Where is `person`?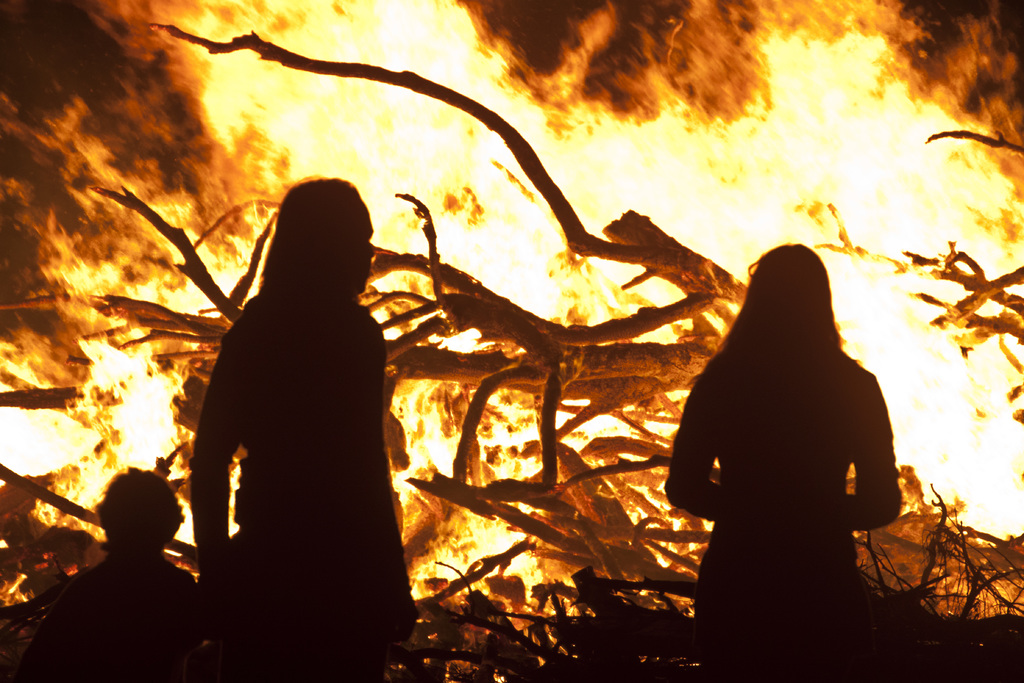
region(660, 178, 926, 682).
